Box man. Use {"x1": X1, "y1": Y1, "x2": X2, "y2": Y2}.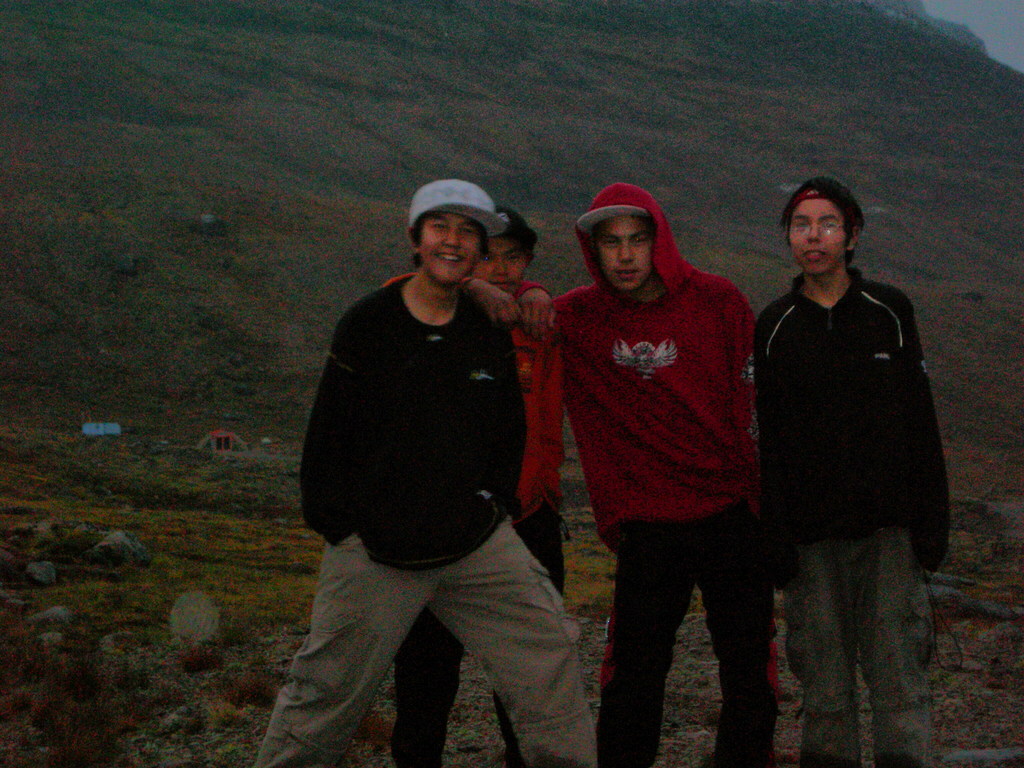
{"x1": 387, "y1": 207, "x2": 564, "y2": 760}.
